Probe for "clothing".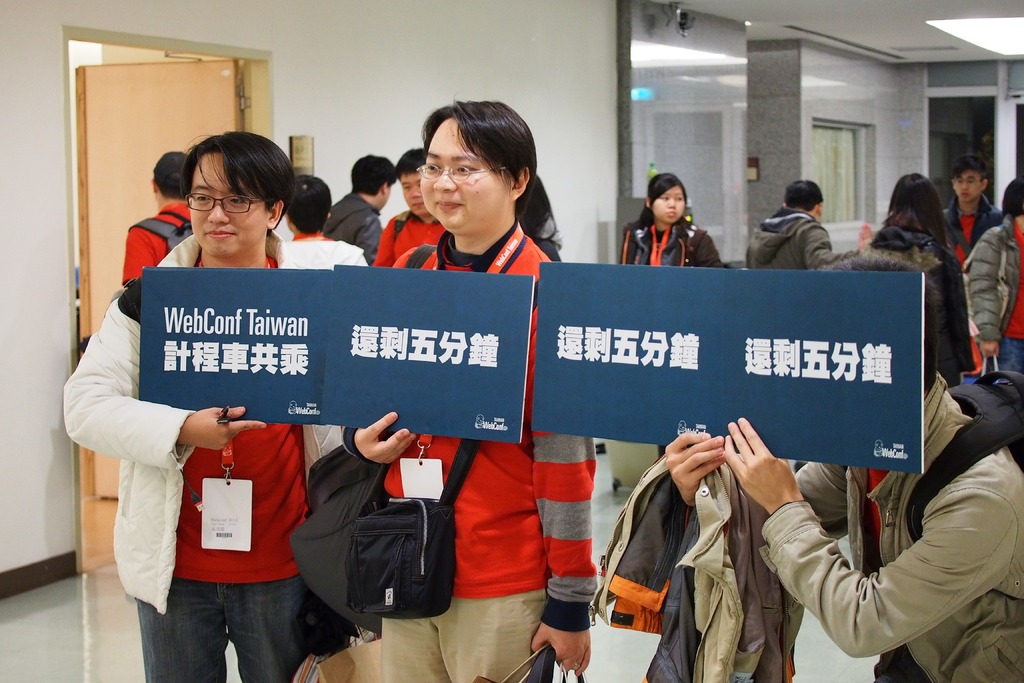
Probe result: <bbox>870, 222, 979, 388</bbox>.
